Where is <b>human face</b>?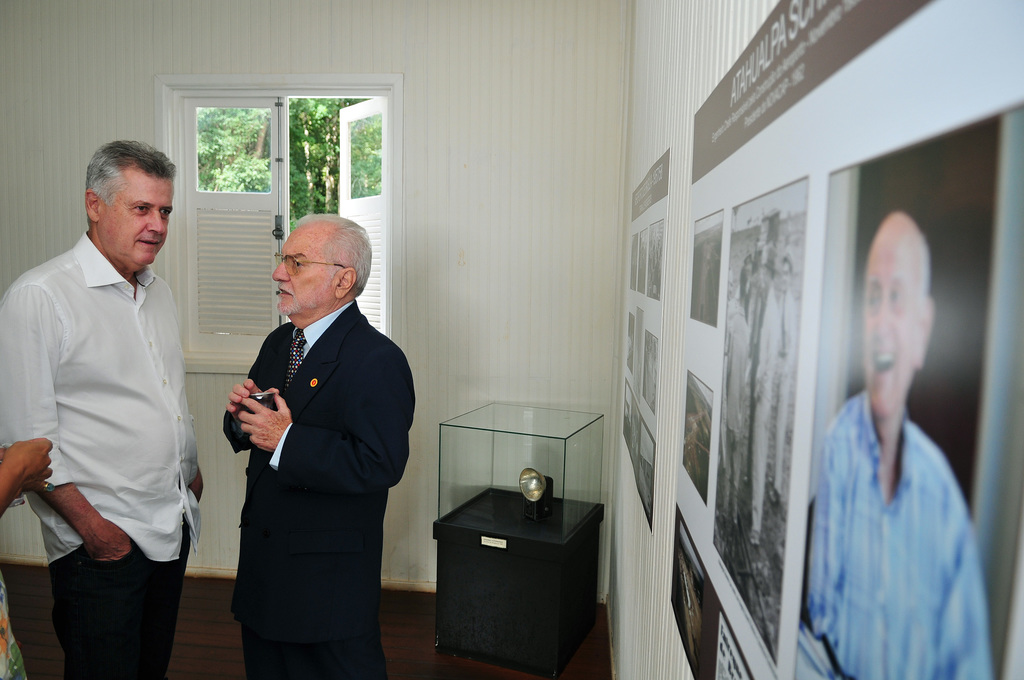
[left=780, top=264, right=793, bottom=290].
